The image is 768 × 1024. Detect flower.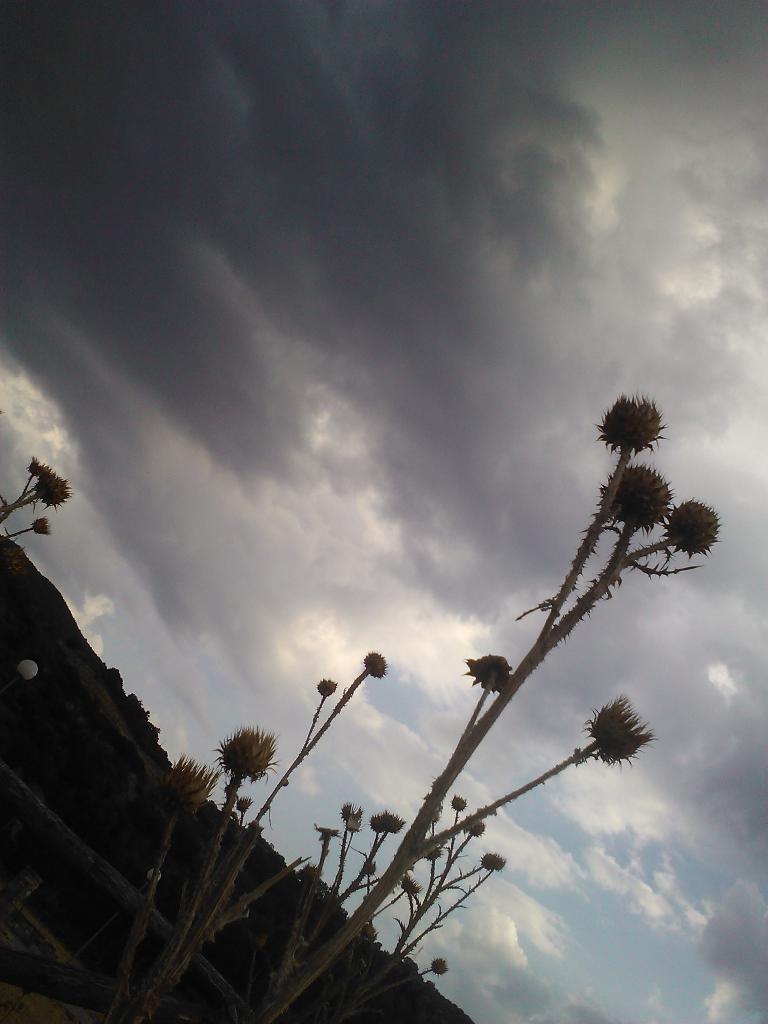
Detection: 592 391 665 451.
